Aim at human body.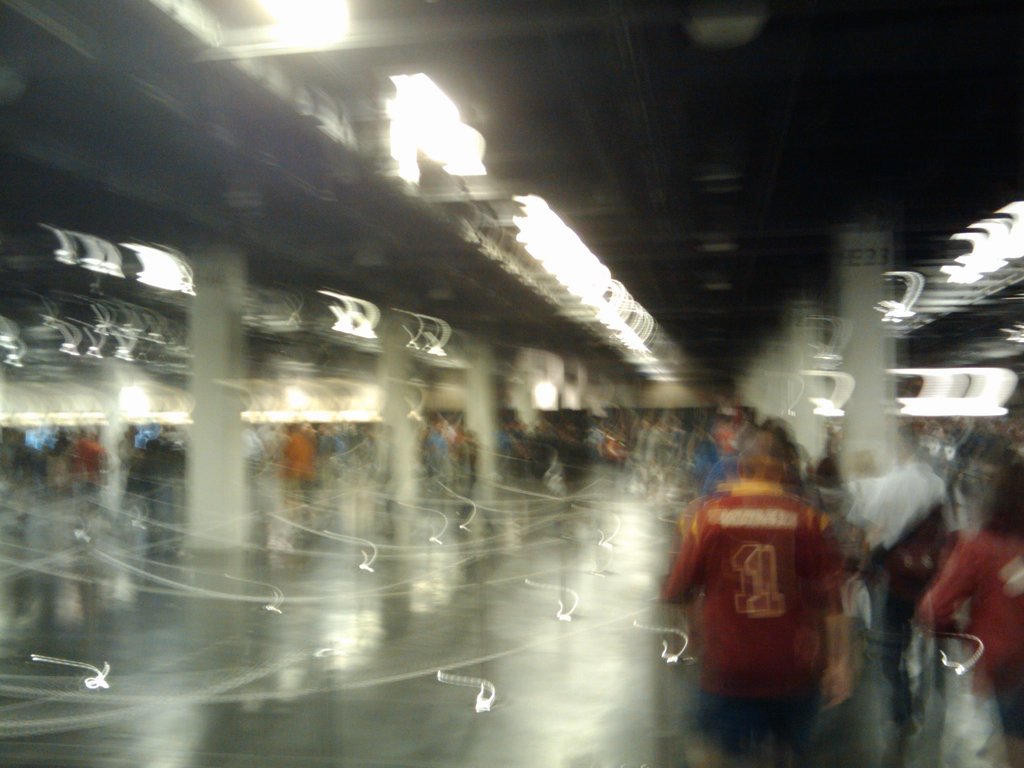
Aimed at [x1=703, y1=454, x2=745, y2=495].
